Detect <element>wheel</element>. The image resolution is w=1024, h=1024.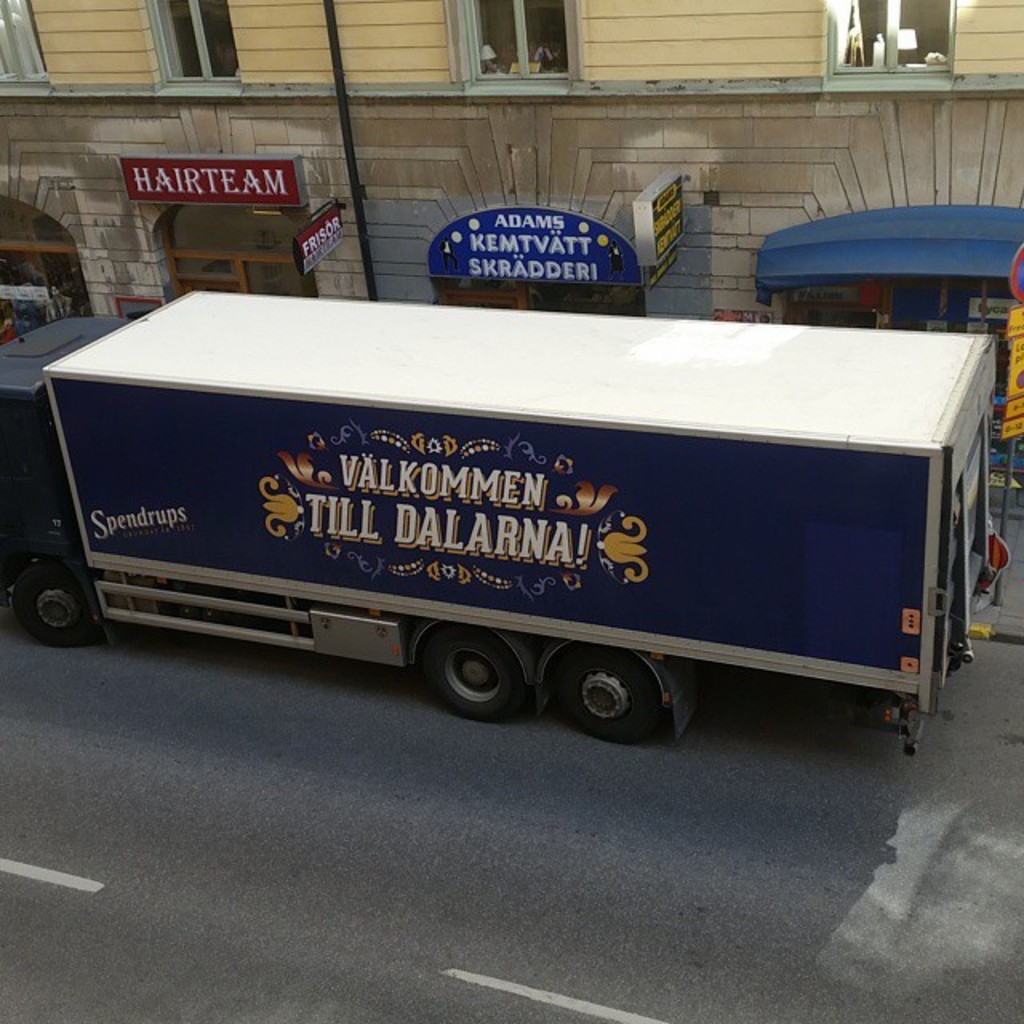
(19,560,90,645).
